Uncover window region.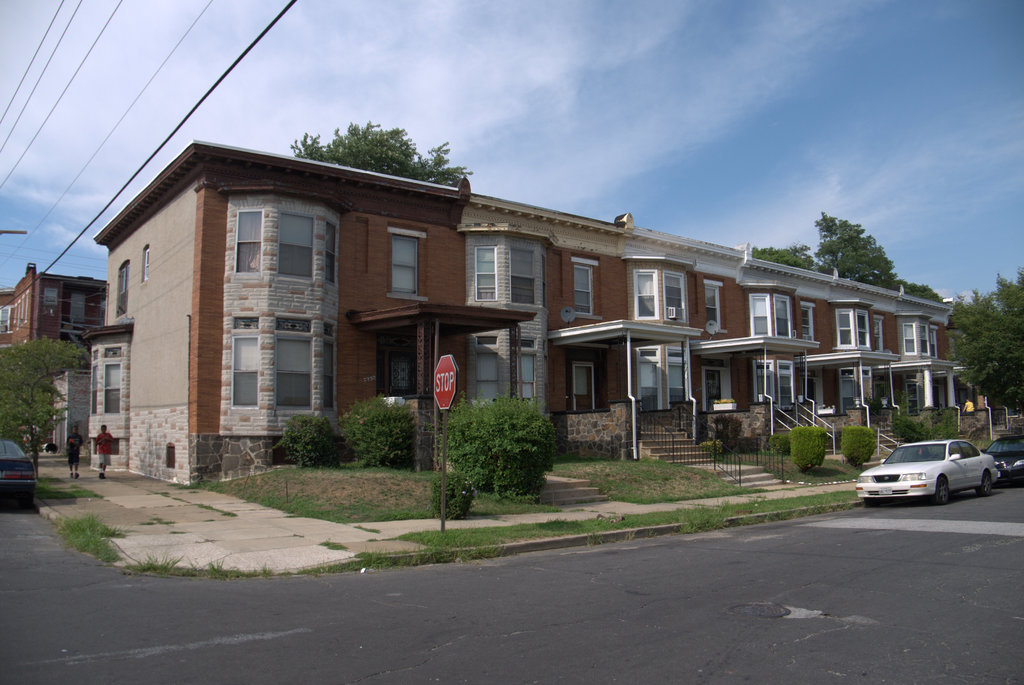
Uncovered: <bbox>911, 383, 920, 417</bbox>.
